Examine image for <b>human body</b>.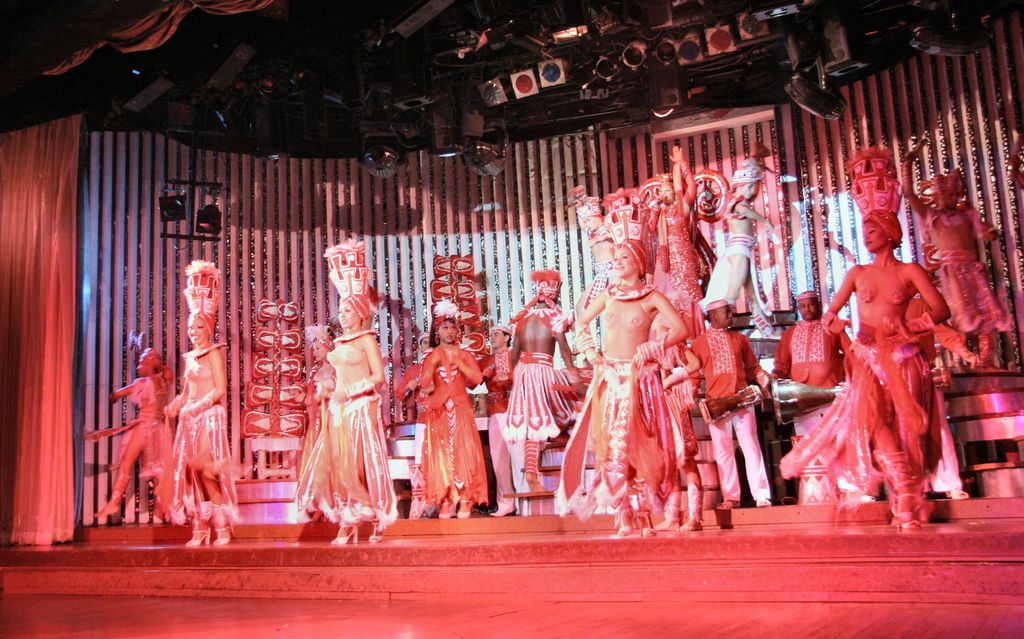
Examination result: [906,136,1013,367].
